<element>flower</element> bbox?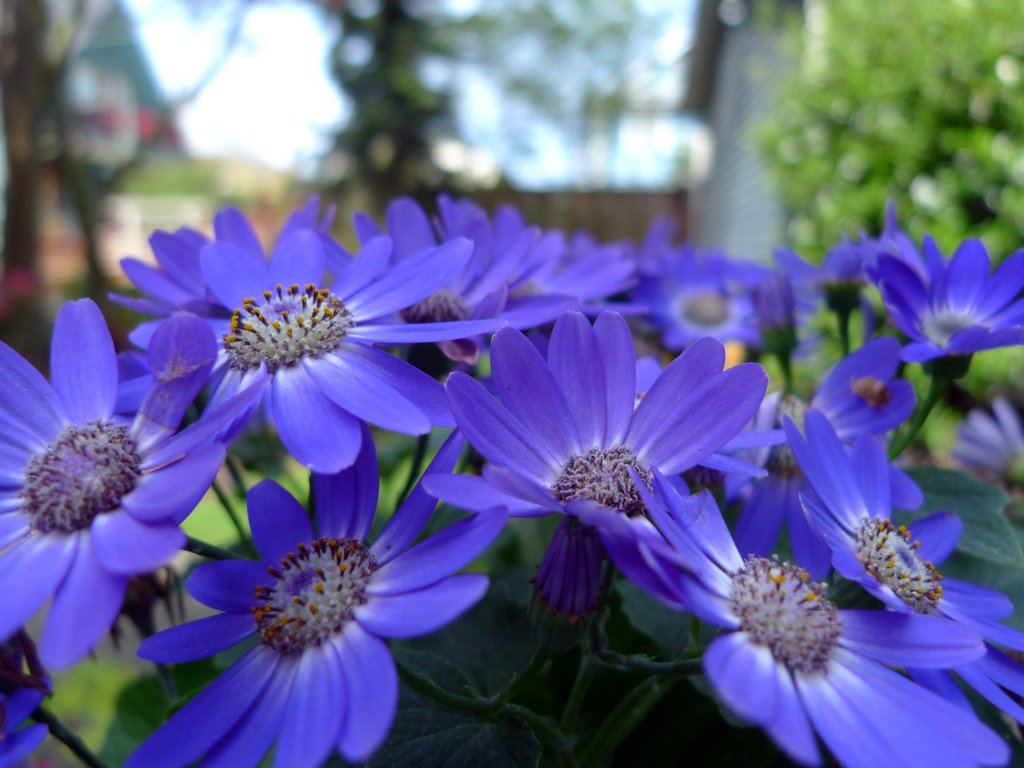
773, 410, 1023, 724
